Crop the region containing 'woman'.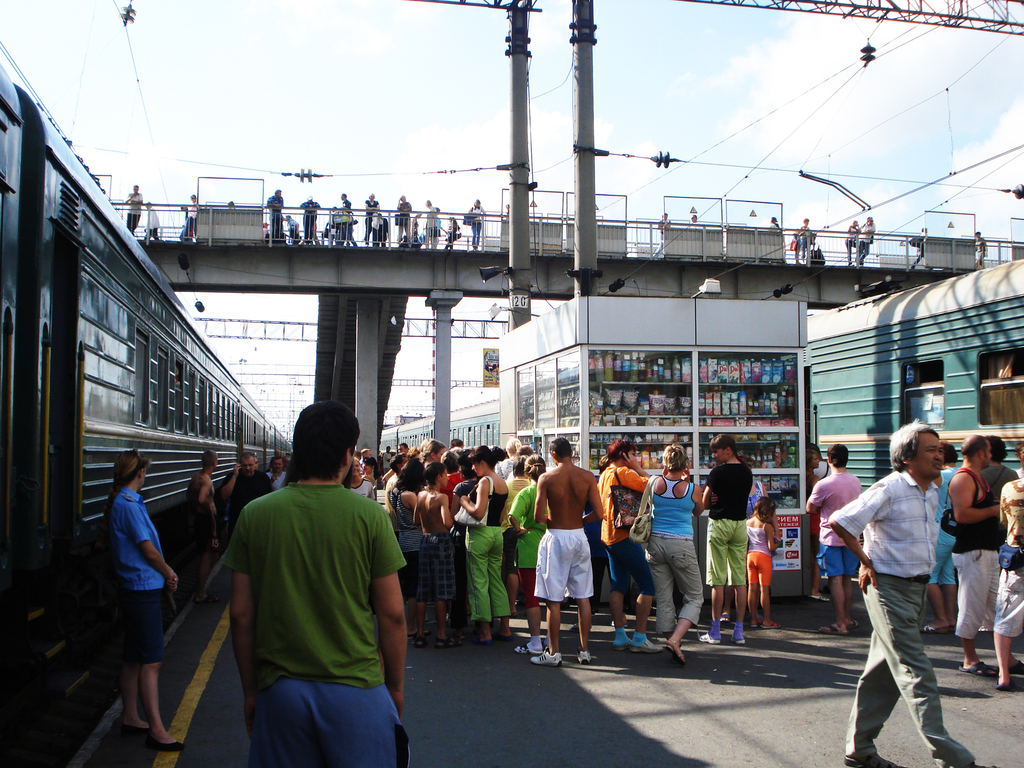
Crop region: <region>808, 449, 830, 602</region>.
